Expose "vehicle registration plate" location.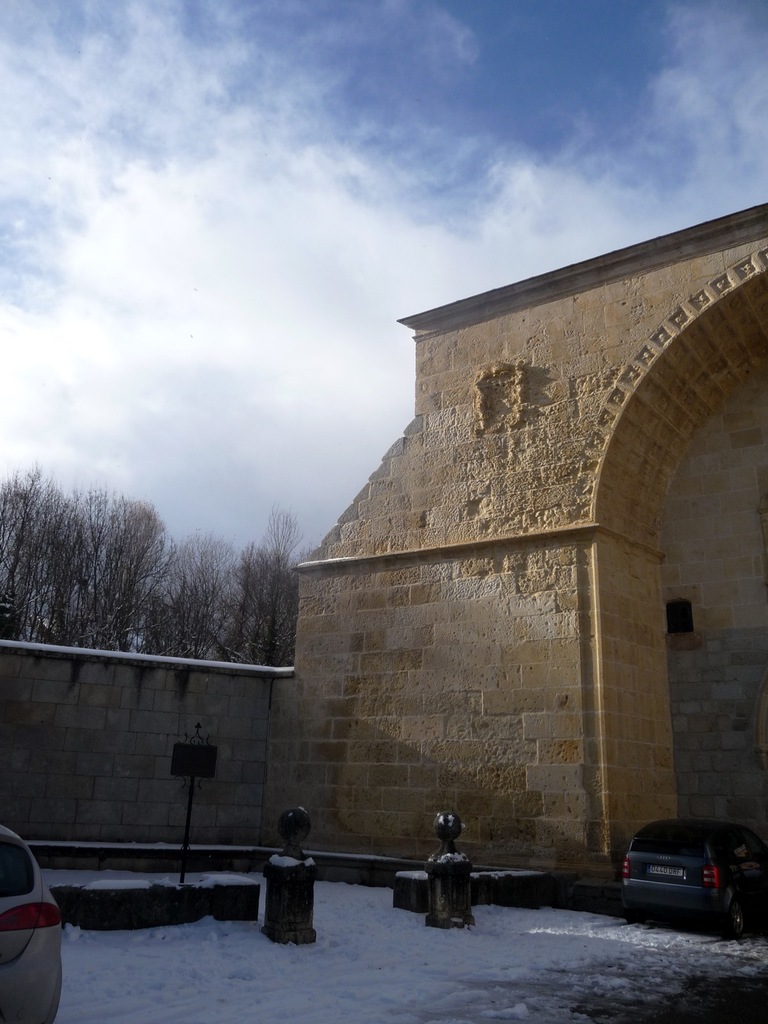
Exposed at detection(650, 867, 685, 880).
